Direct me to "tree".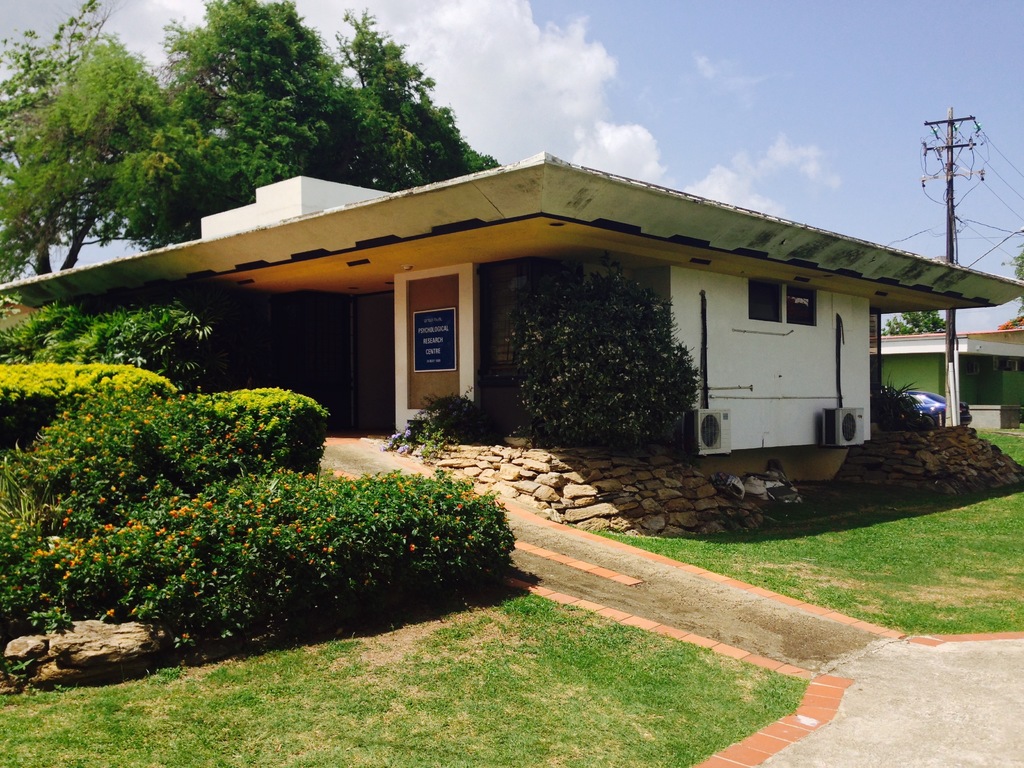
Direction: detection(105, 0, 545, 211).
